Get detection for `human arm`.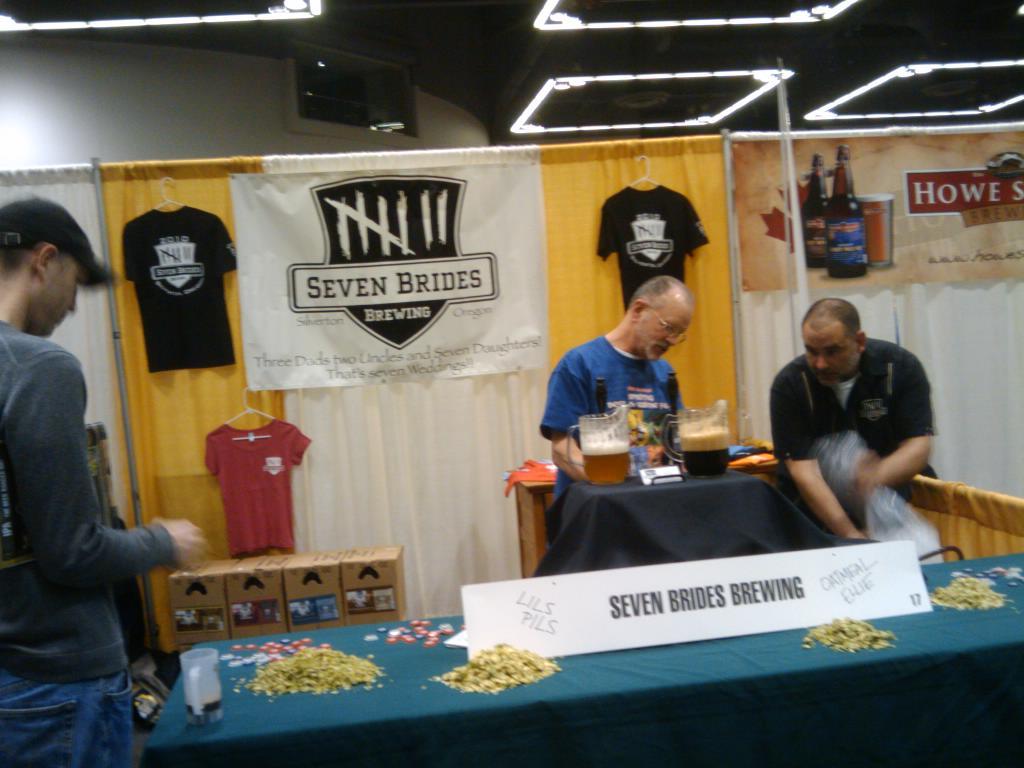
Detection: [left=539, top=352, right=590, bottom=484].
